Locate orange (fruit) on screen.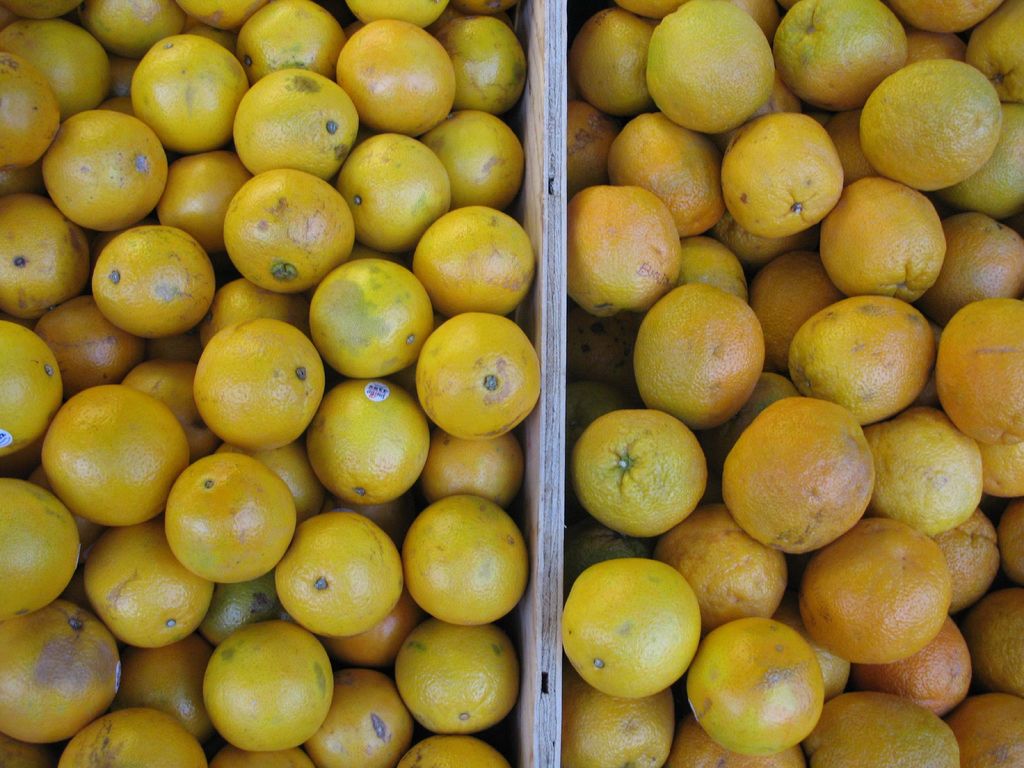
On screen at Rect(93, 227, 220, 330).
